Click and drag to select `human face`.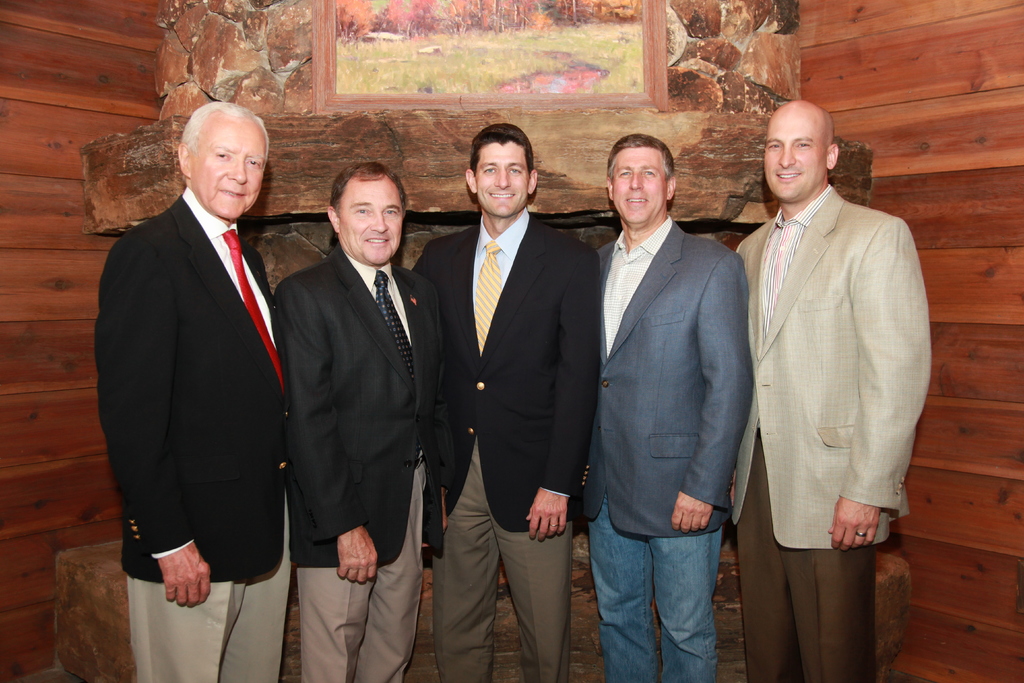
Selection: <box>192,114,268,214</box>.
